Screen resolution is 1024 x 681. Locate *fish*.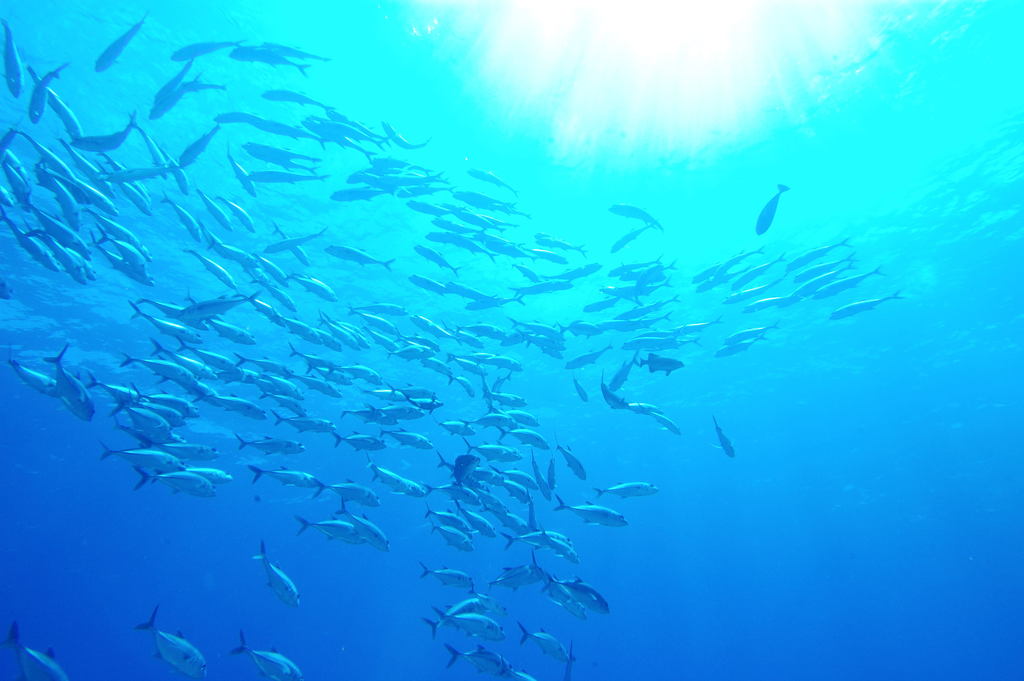
828,282,906,319.
